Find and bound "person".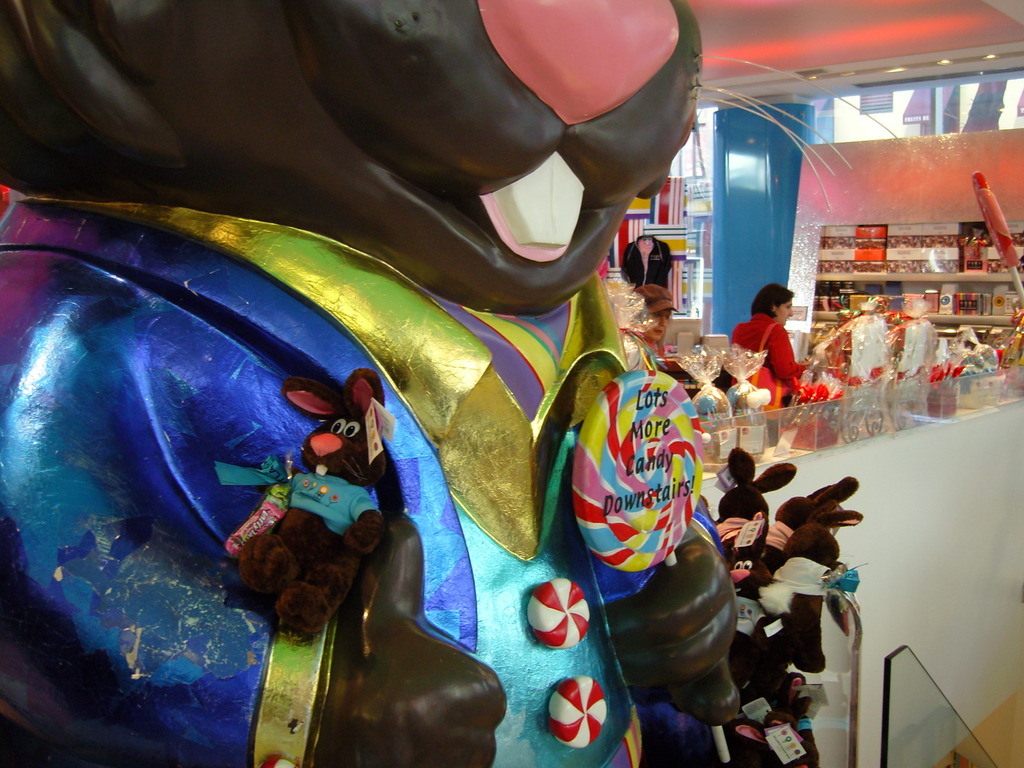
Bound: 631, 283, 680, 360.
